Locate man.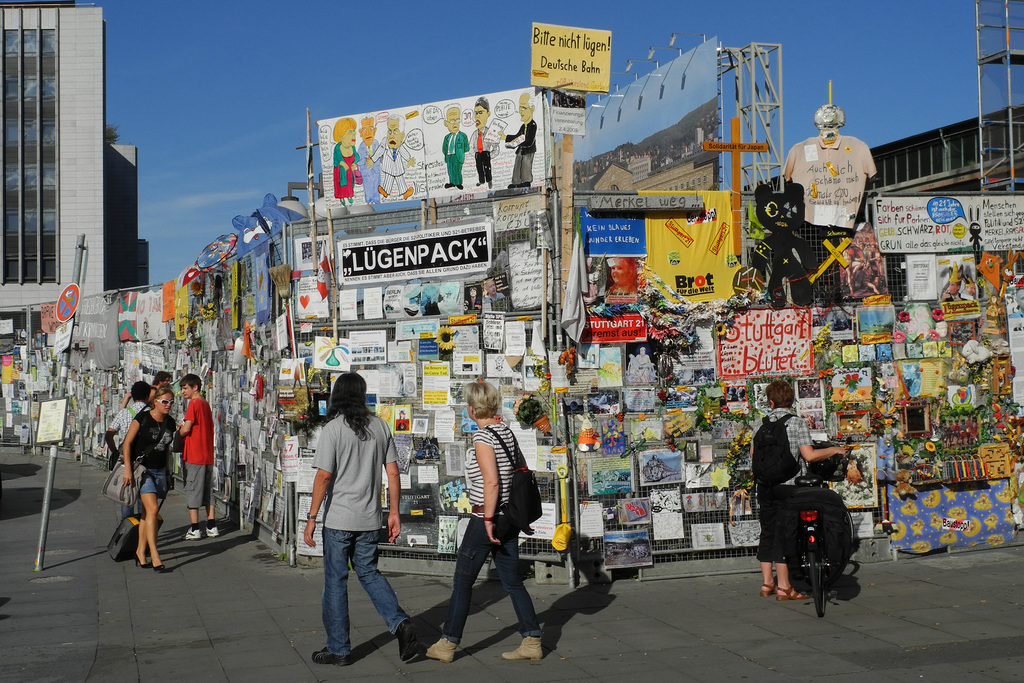
Bounding box: select_region(377, 114, 417, 193).
